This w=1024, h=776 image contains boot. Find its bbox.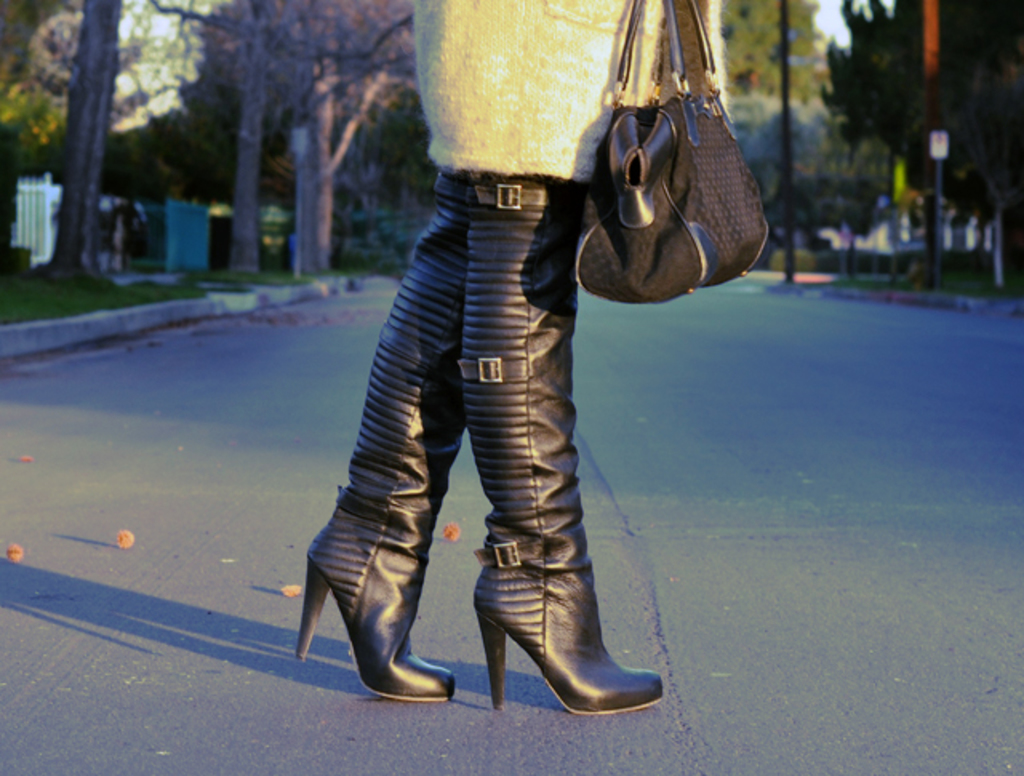
{"x1": 293, "y1": 171, "x2": 475, "y2": 712}.
